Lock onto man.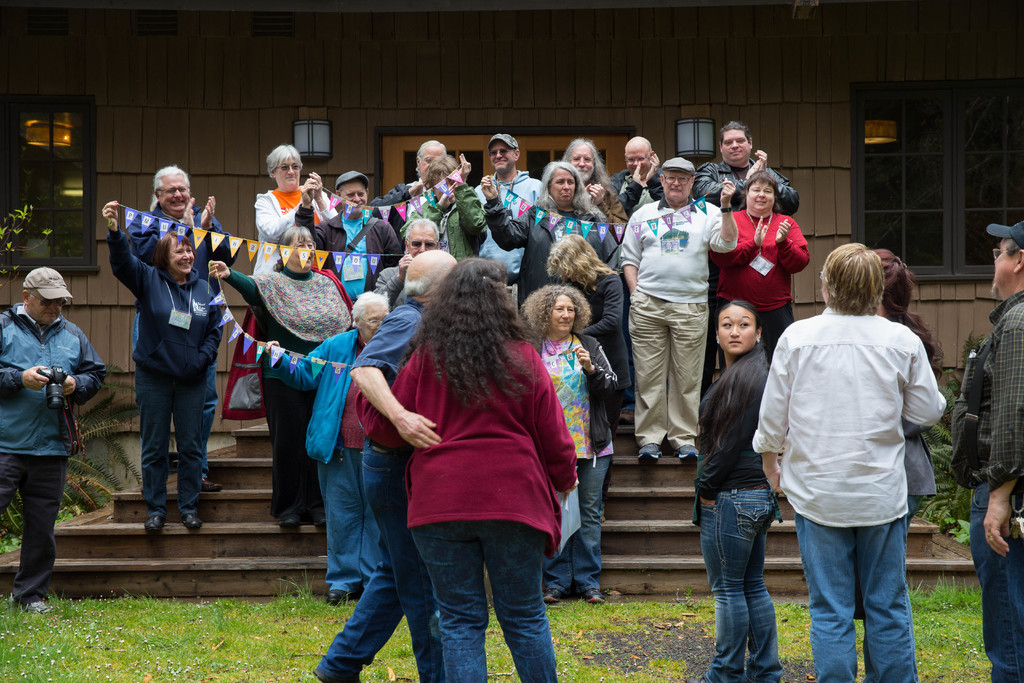
Locked: <bbox>313, 252, 464, 682</bbox>.
